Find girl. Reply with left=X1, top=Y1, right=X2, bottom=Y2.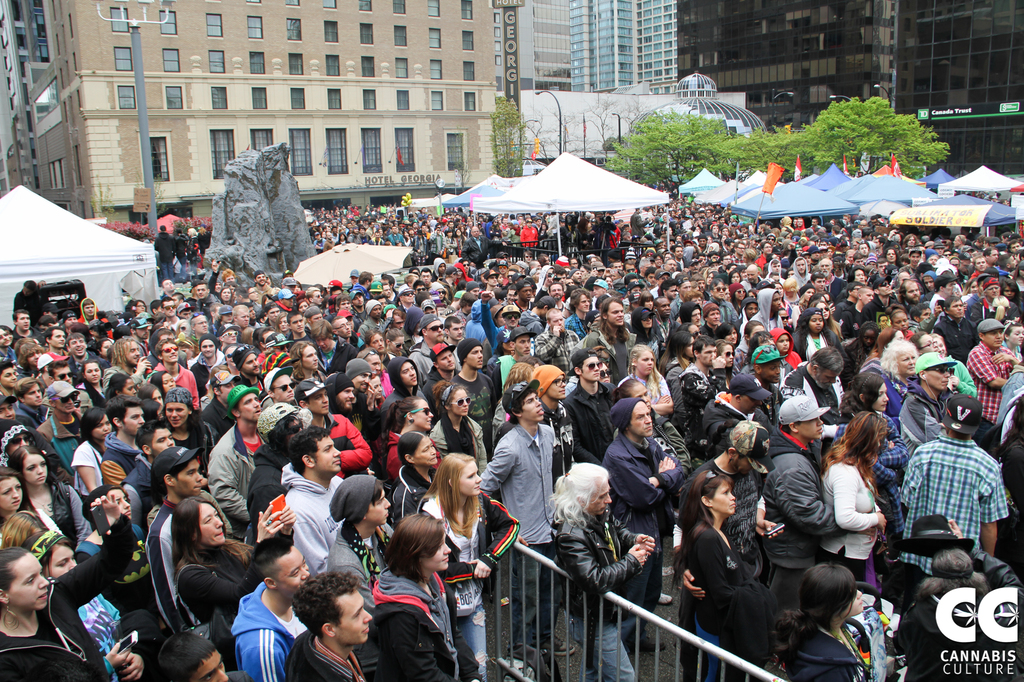
left=276, top=312, right=292, bottom=335.
